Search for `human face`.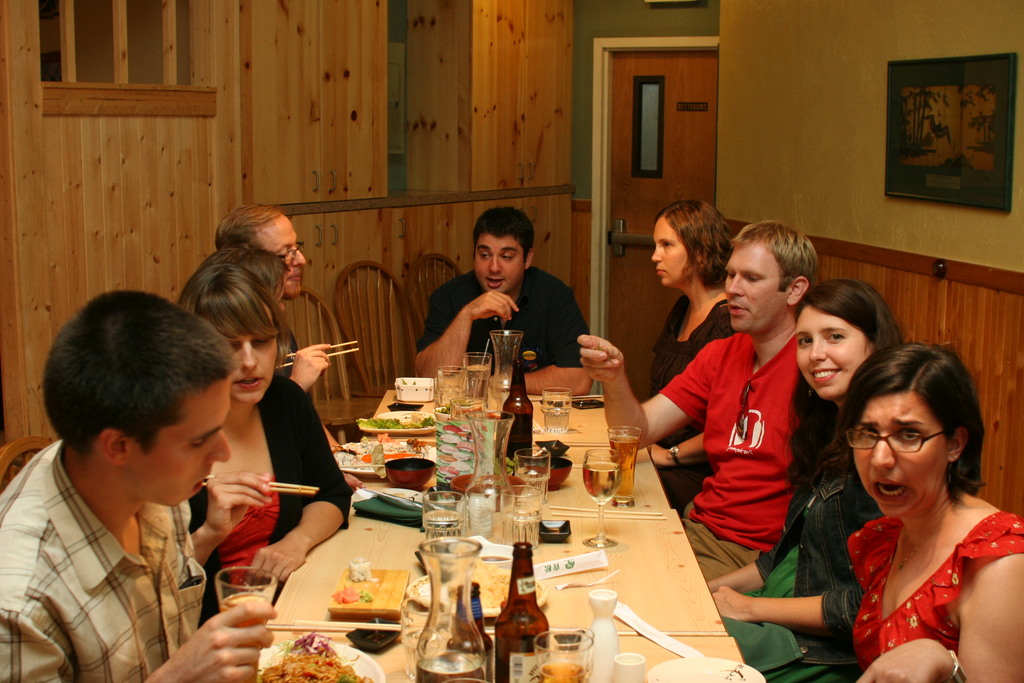
Found at locate(233, 323, 278, 404).
